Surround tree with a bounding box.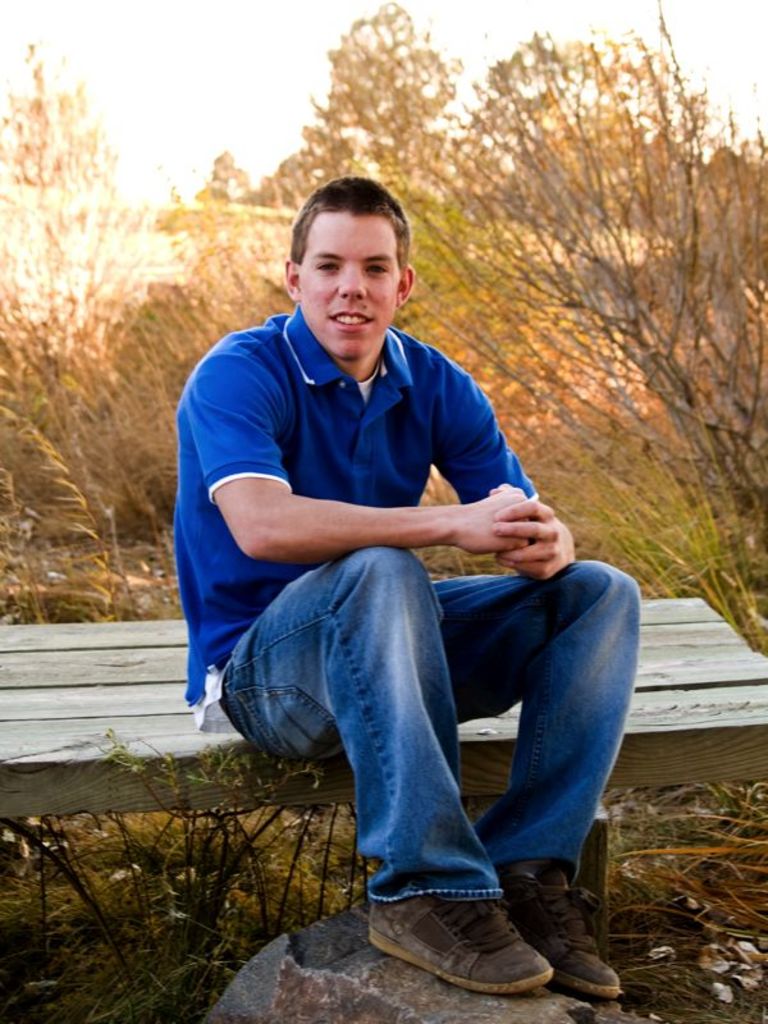
[0, 40, 157, 590].
